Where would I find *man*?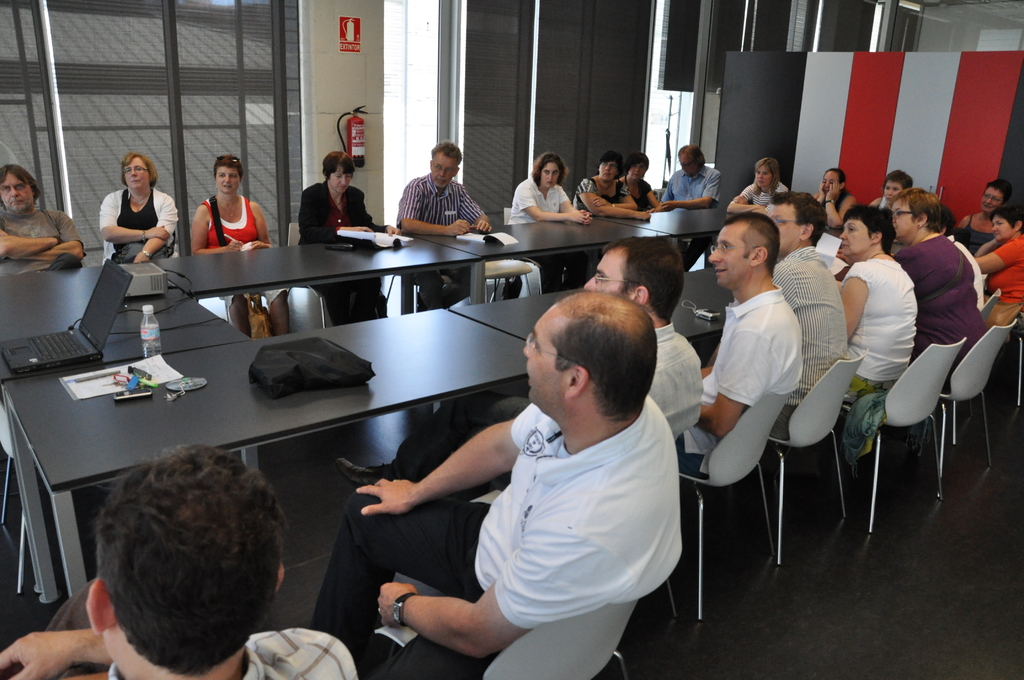
At region(0, 166, 85, 271).
